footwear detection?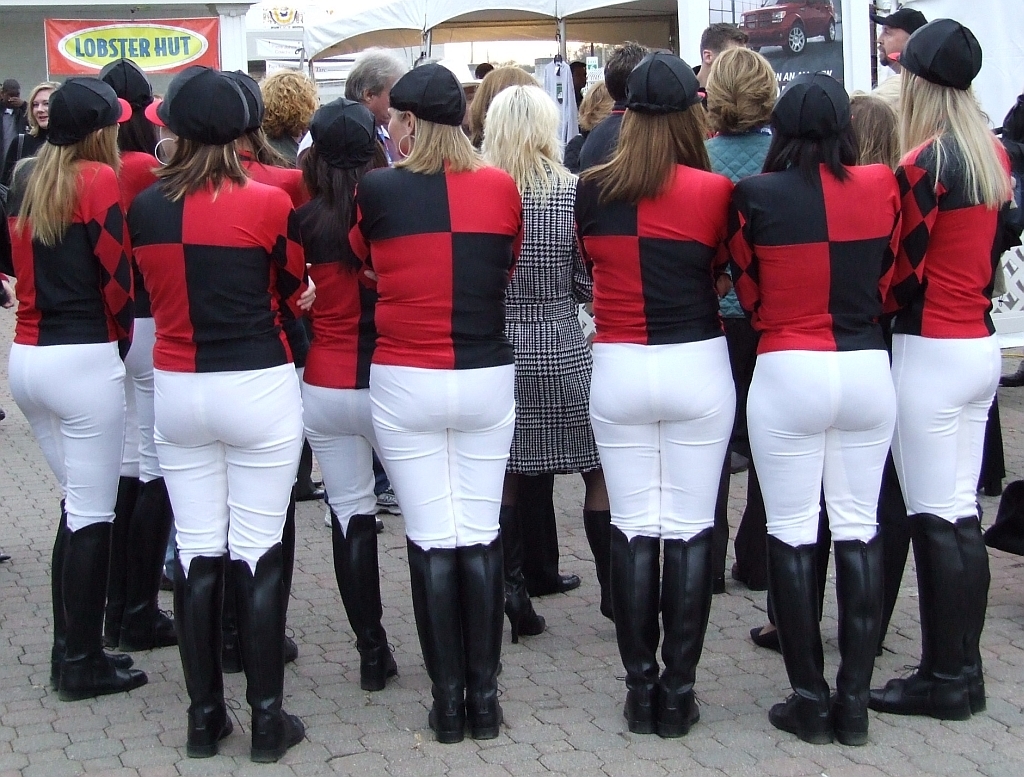
[831,524,878,747]
